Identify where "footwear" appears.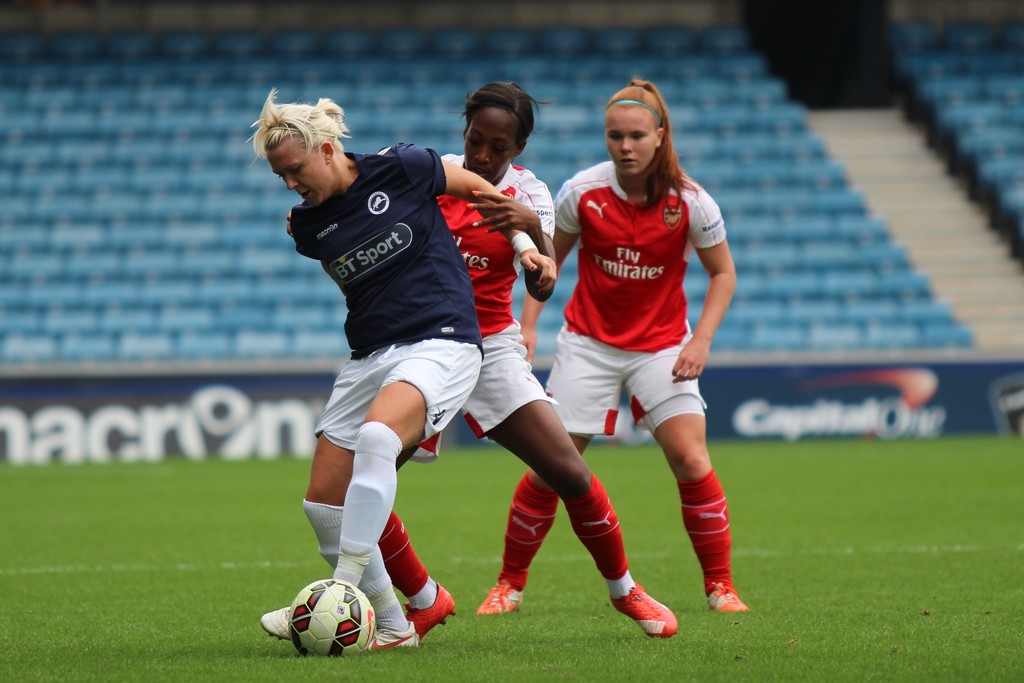
Appears at detection(708, 584, 748, 611).
